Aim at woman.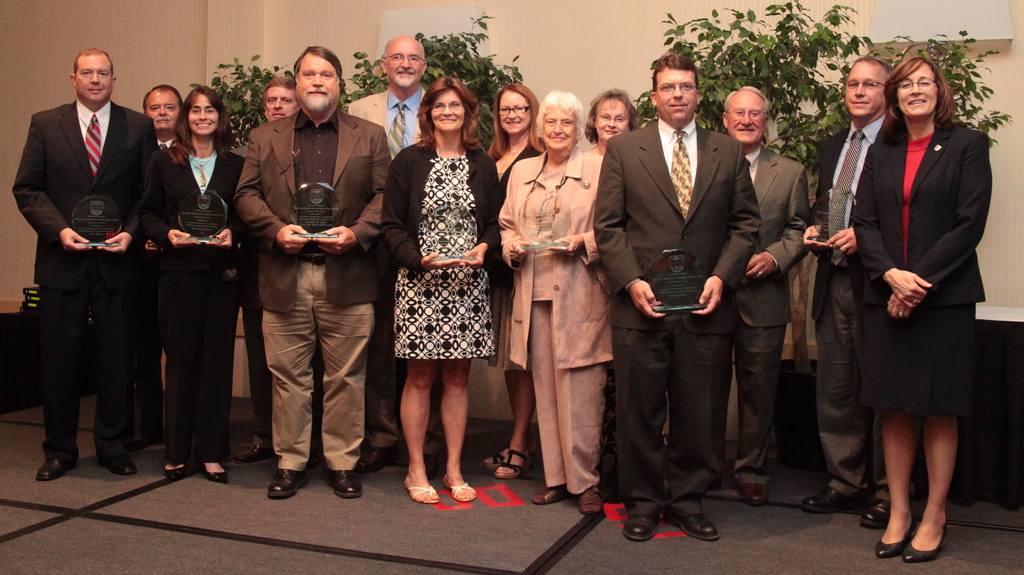
Aimed at crop(840, 44, 991, 571).
